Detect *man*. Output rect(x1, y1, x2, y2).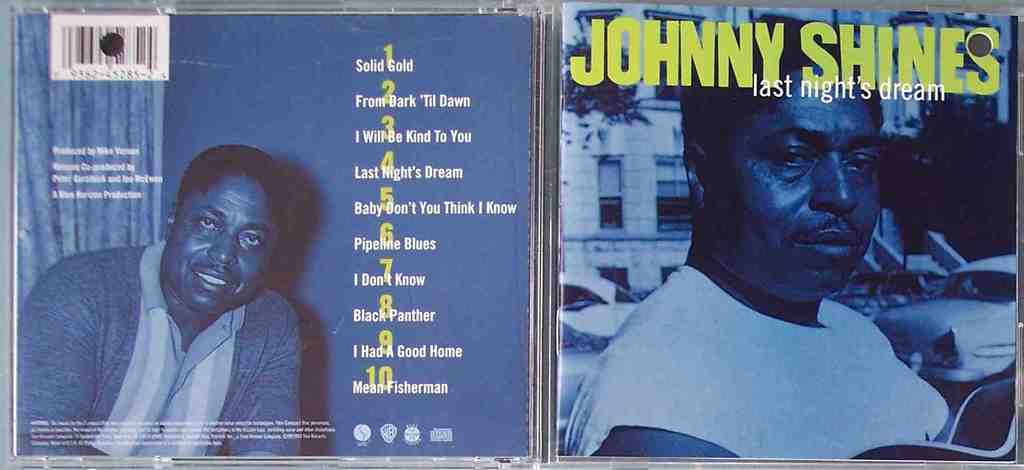
rect(15, 147, 309, 457).
